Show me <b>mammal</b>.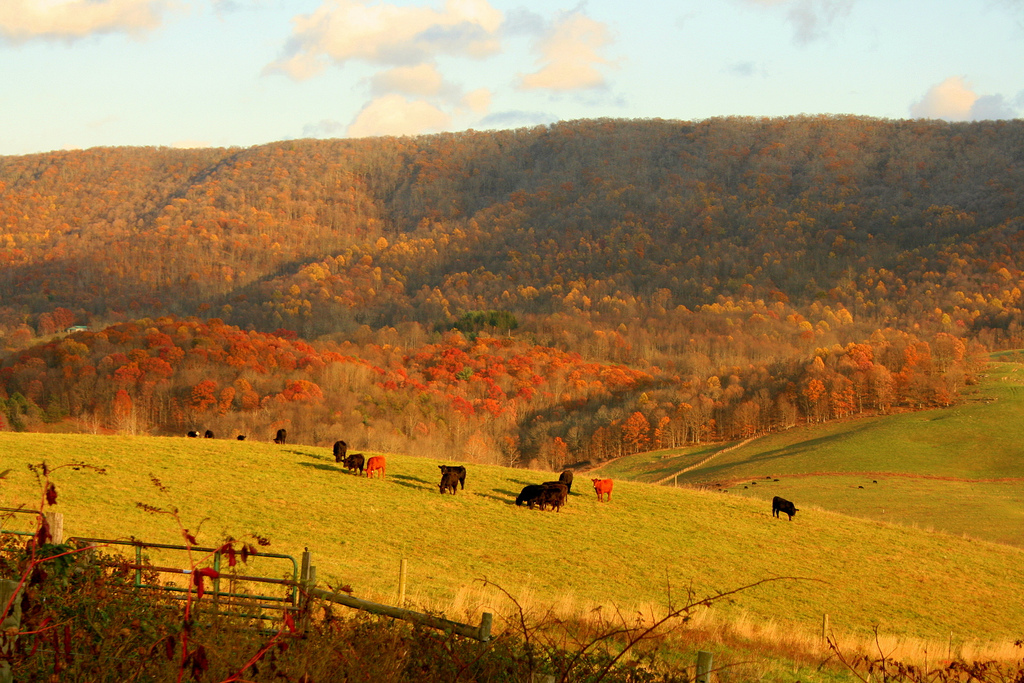
<b>mammal</b> is here: 435 462 465 487.
